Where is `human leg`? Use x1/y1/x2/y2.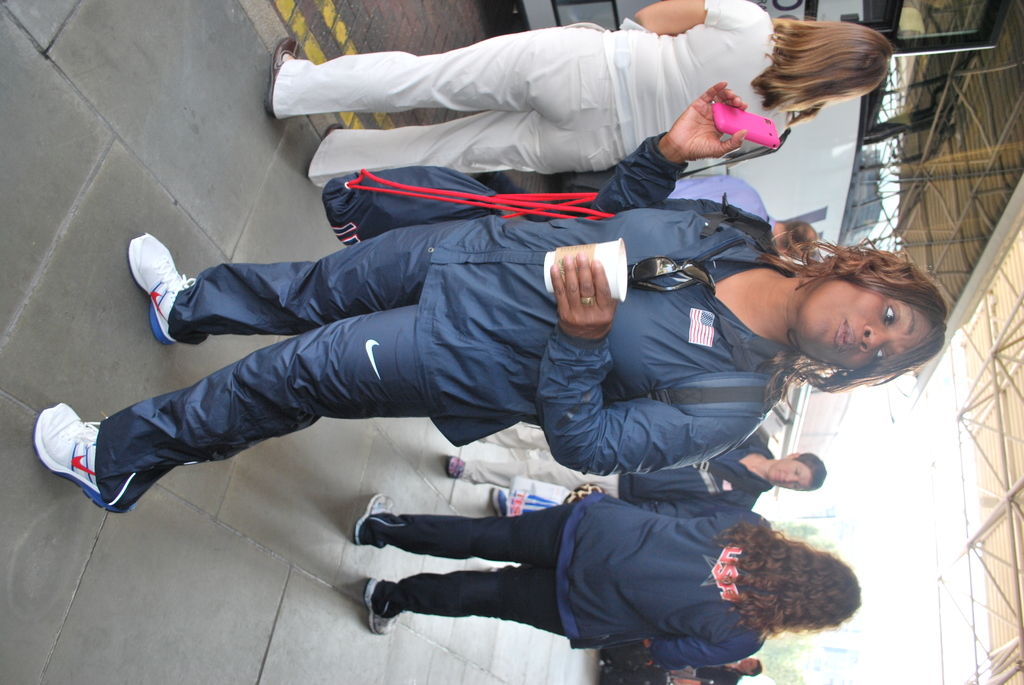
366/567/612/646.
